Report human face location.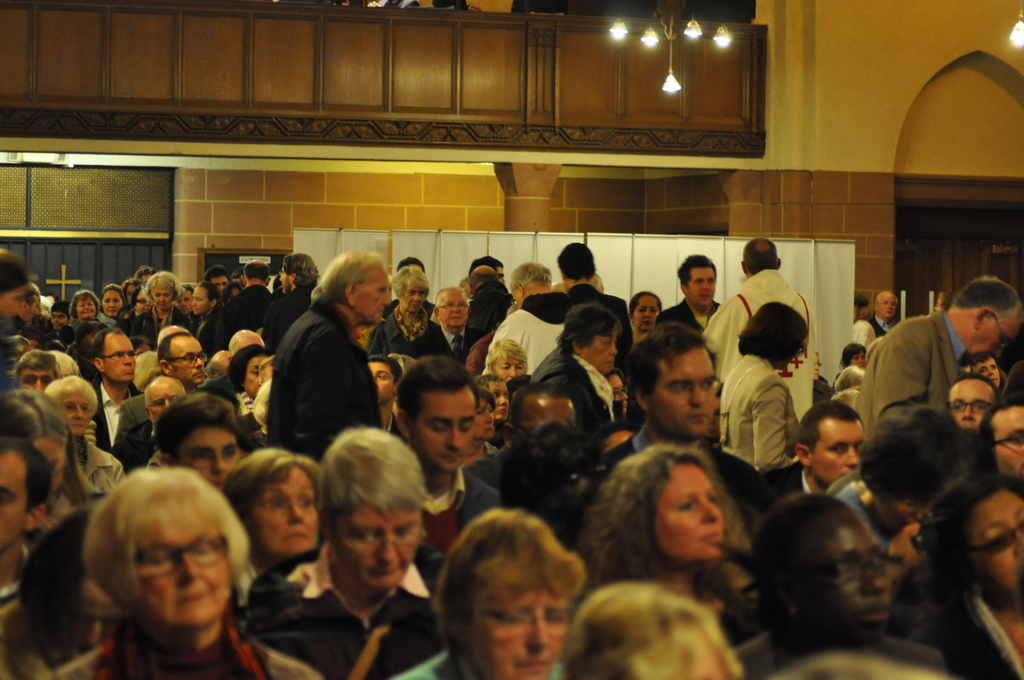
Report: bbox(359, 268, 393, 328).
